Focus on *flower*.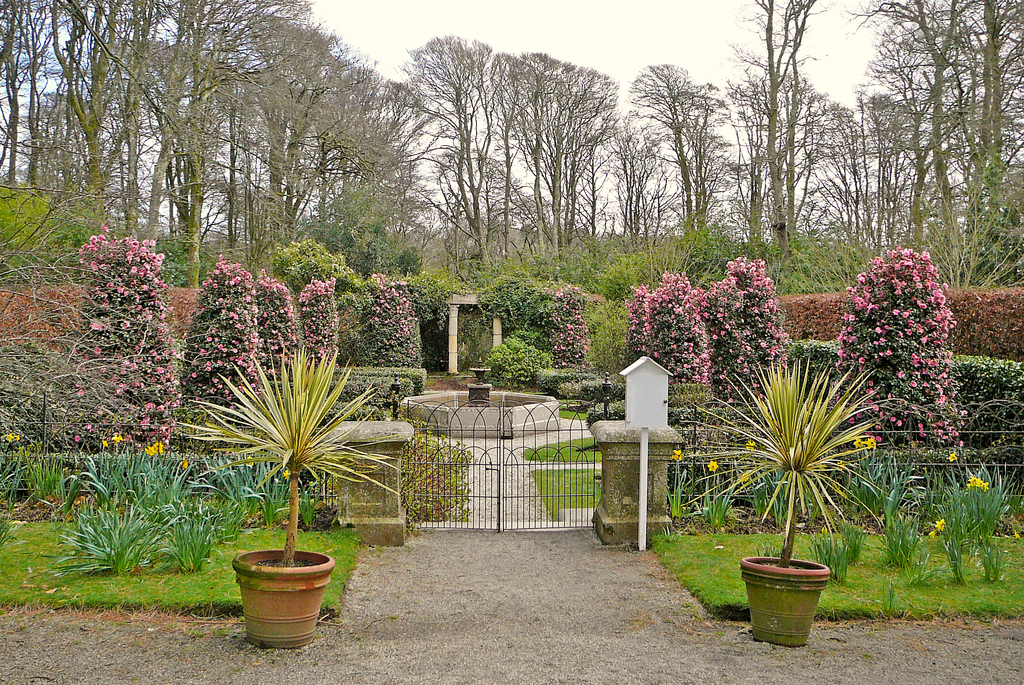
Focused at rect(671, 452, 684, 462).
